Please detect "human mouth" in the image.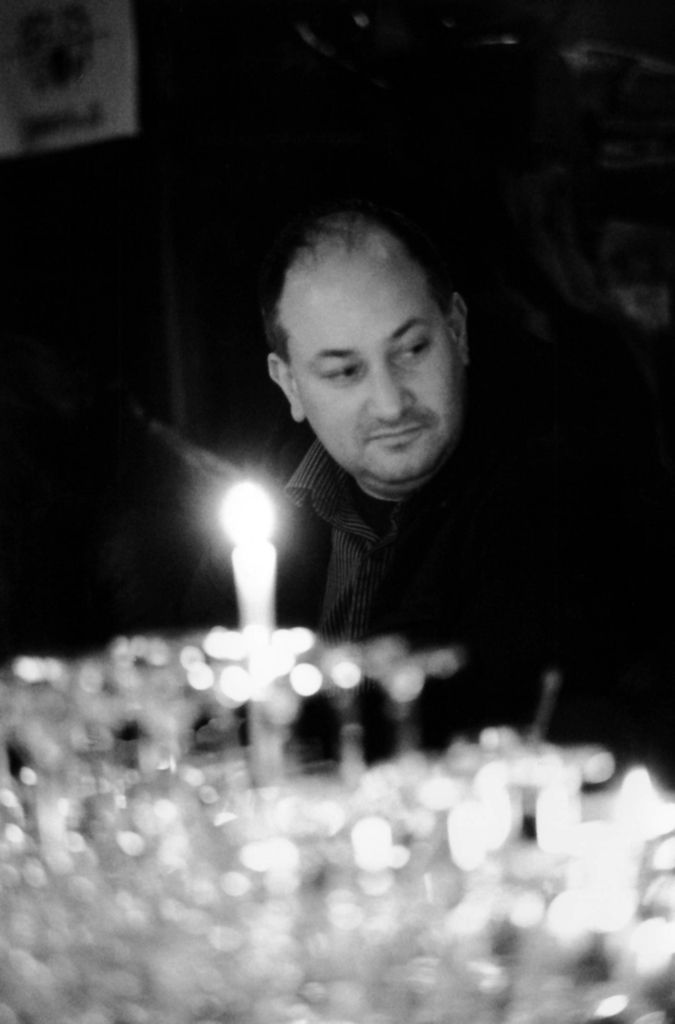
<region>368, 420, 426, 447</region>.
